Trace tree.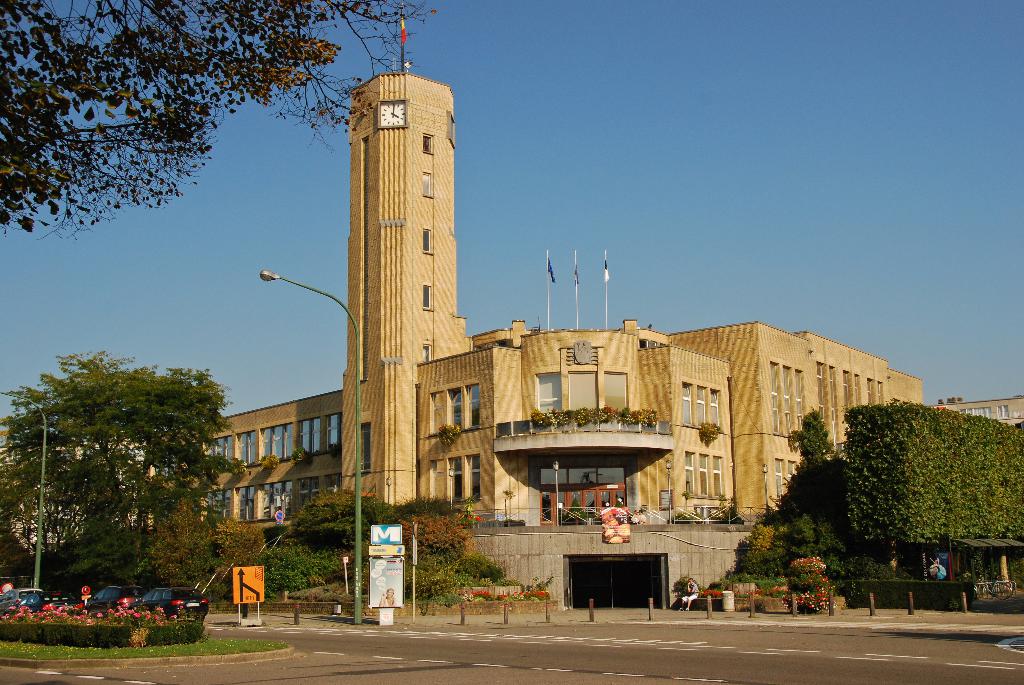
Traced to (0, 0, 430, 240).
